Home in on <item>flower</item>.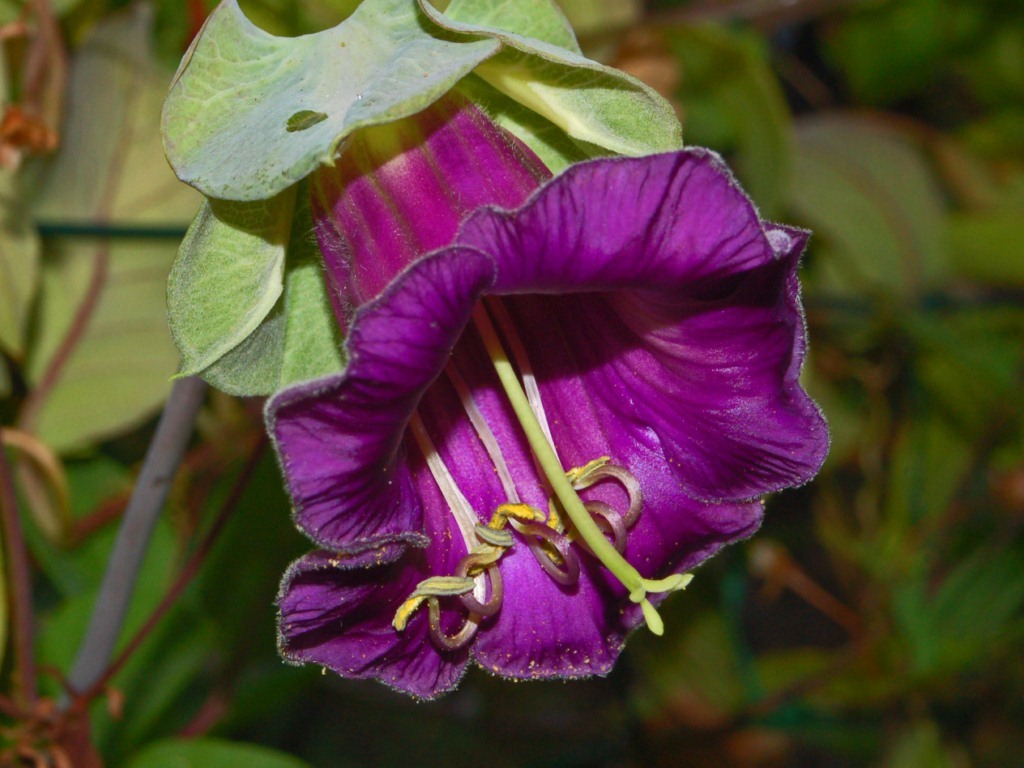
Homed in at [x1=272, y1=90, x2=834, y2=707].
